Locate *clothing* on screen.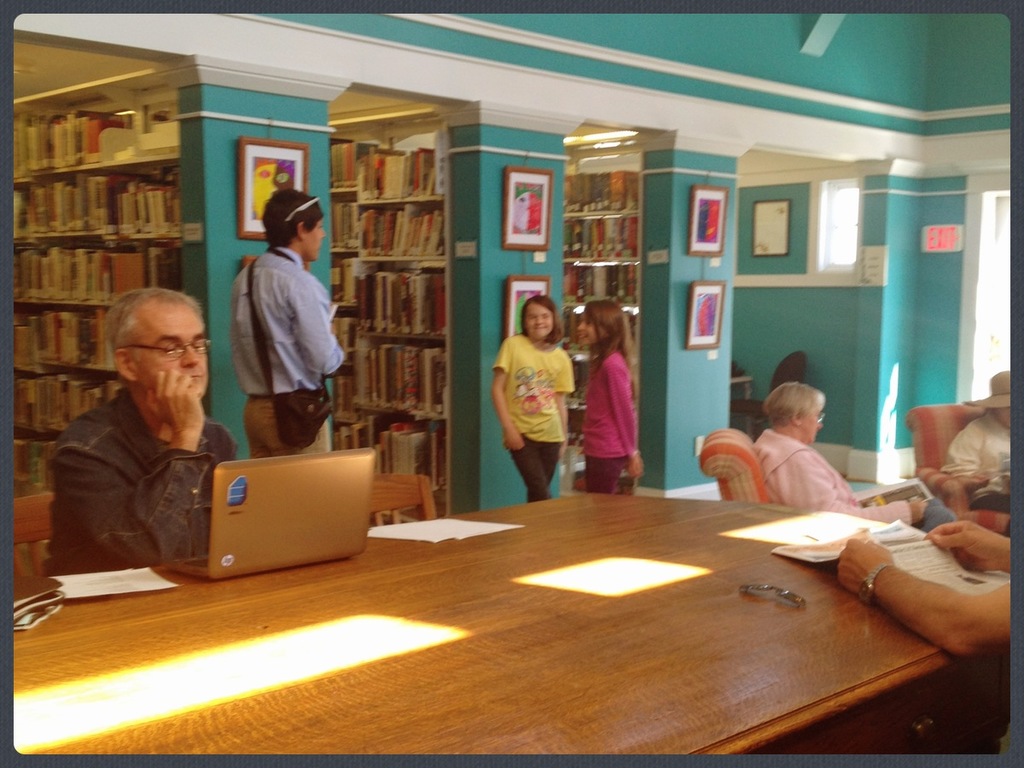
On screen at 238,252,342,460.
